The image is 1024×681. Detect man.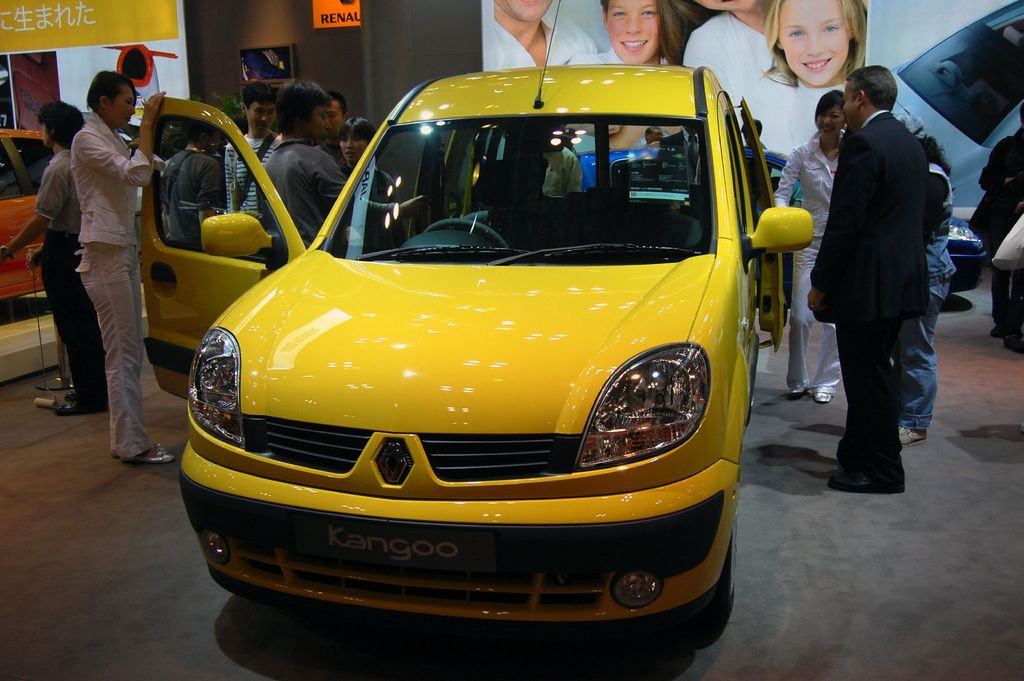
Detection: box(960, 99, 1023, 343).
